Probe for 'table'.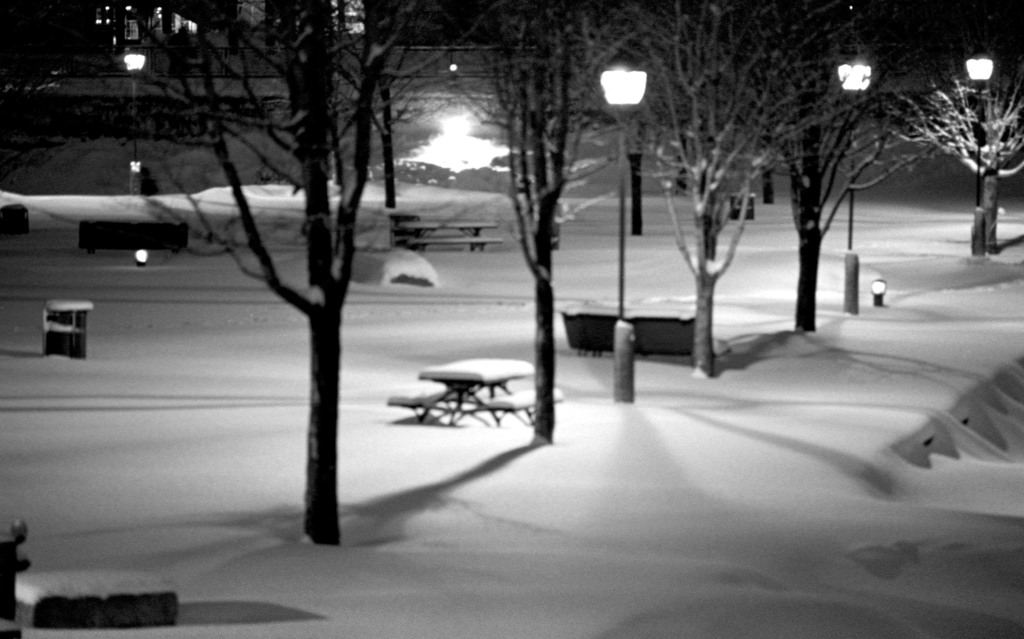
Probe result: [397,220,500,255].
